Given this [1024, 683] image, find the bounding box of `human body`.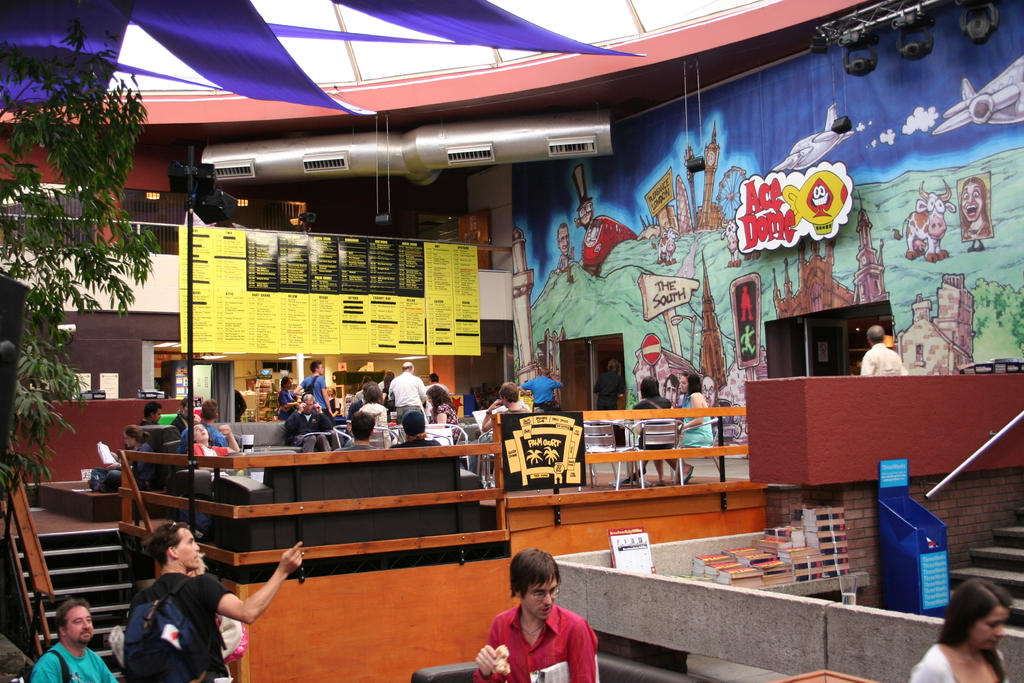
bbox(673, 375, 716, 475).
